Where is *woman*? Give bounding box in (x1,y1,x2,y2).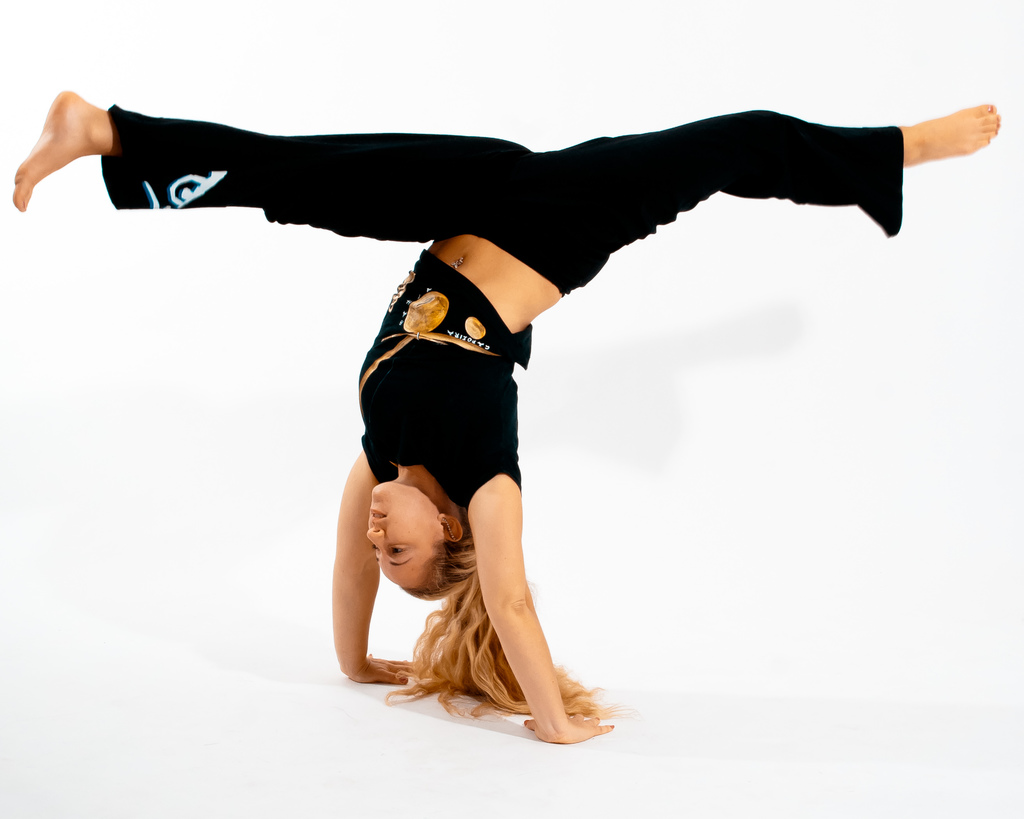
(3,93,1009,756).
